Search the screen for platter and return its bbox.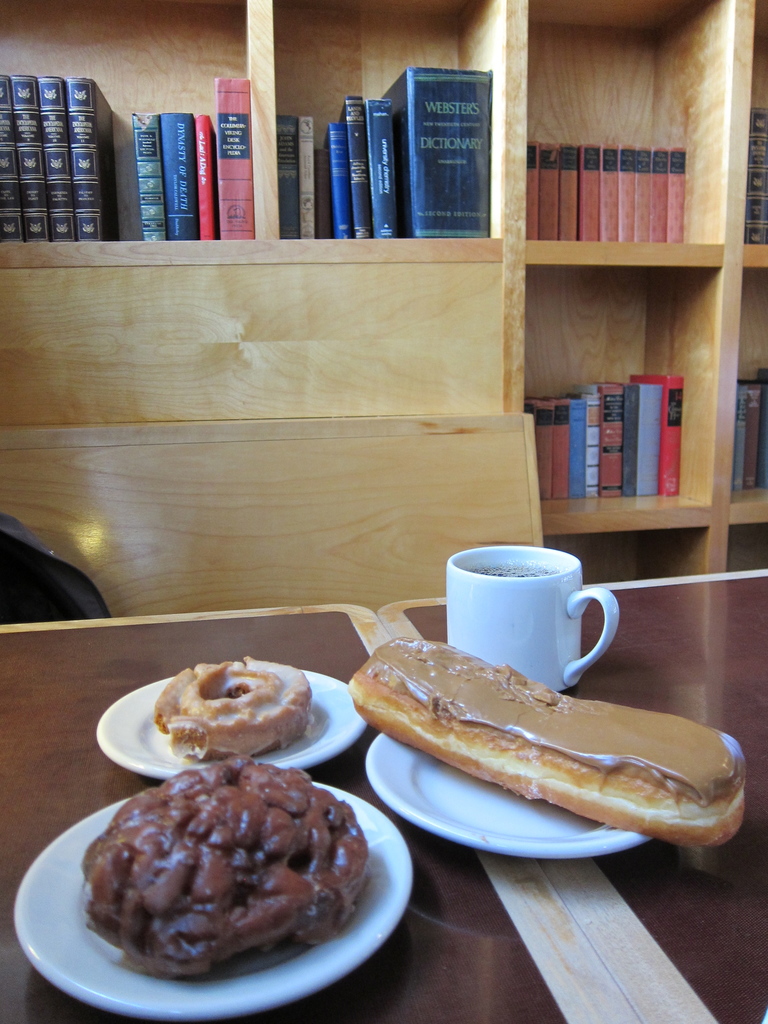
Found: (left=16, top=783, right=415, bottom=1023).
